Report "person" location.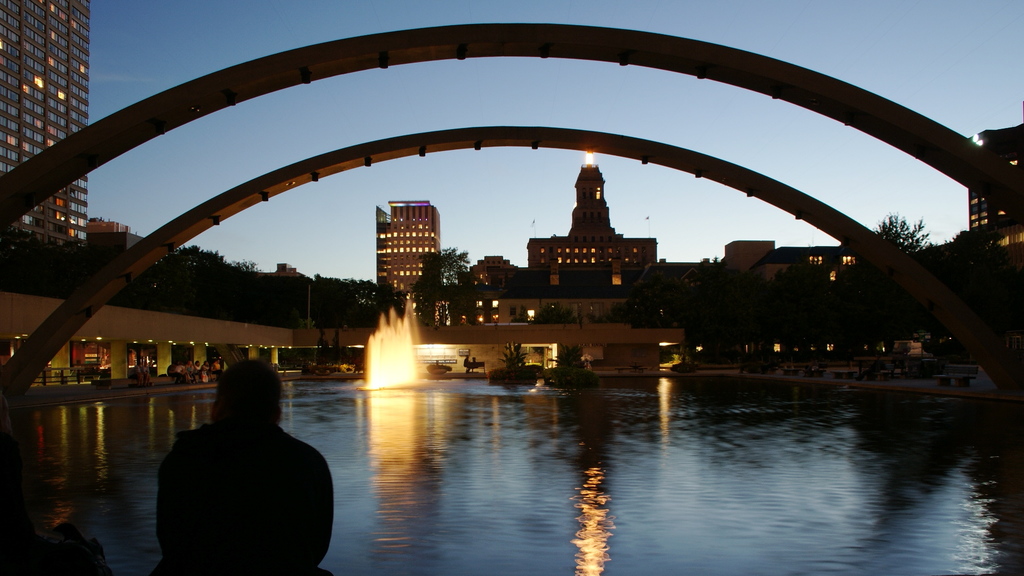
Report: [x1=157, y1=358, x2=333, y2=575].
